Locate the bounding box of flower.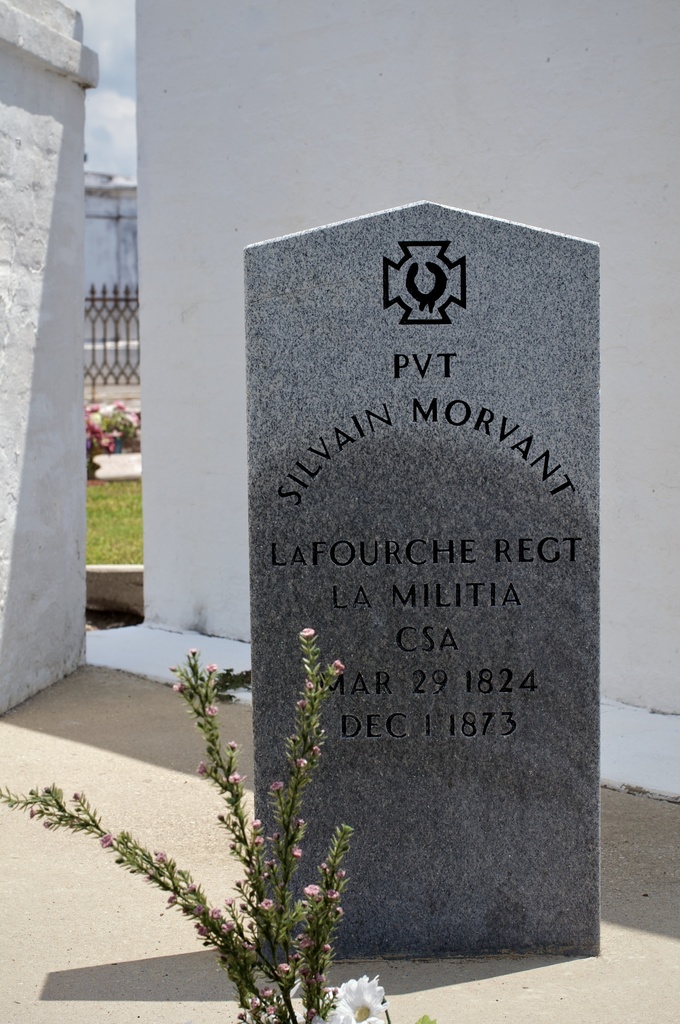
Bounding box: bbox=(271, 780, 283, 790).
